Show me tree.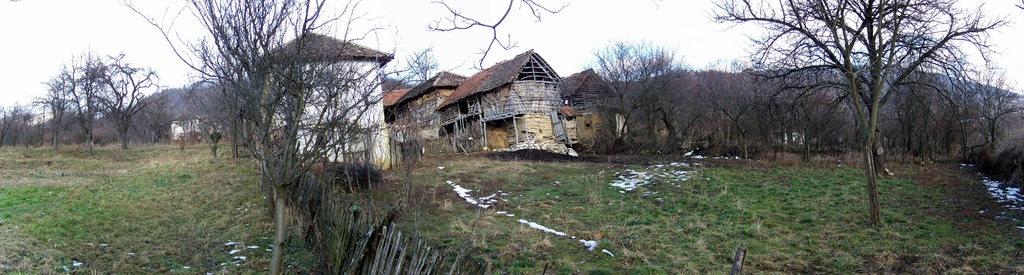
tree is here: locate(893, 67, 966, 169).
